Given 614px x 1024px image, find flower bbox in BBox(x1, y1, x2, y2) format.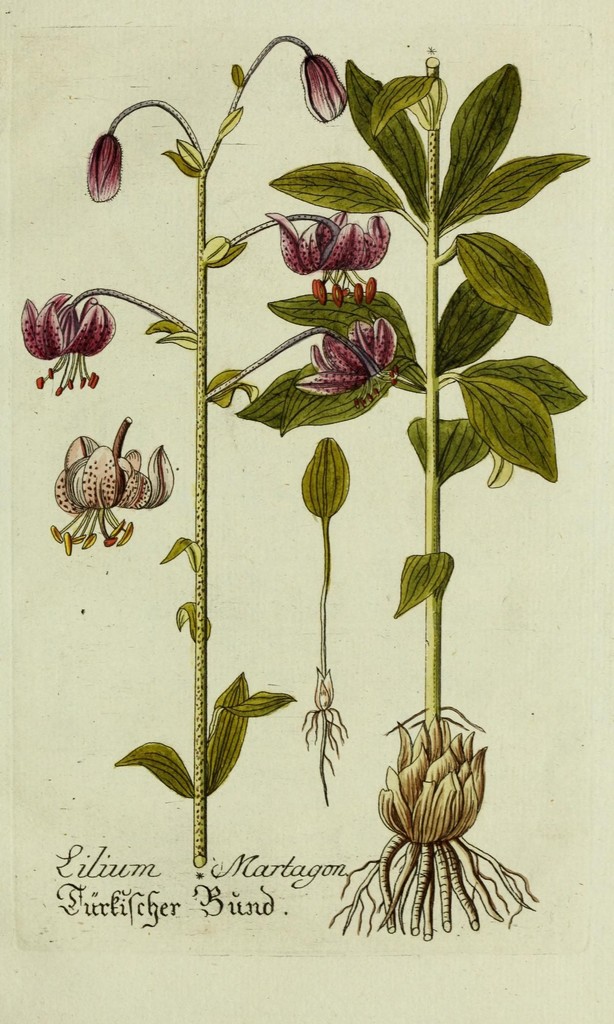
BBox(298, 56, 349, 124).
